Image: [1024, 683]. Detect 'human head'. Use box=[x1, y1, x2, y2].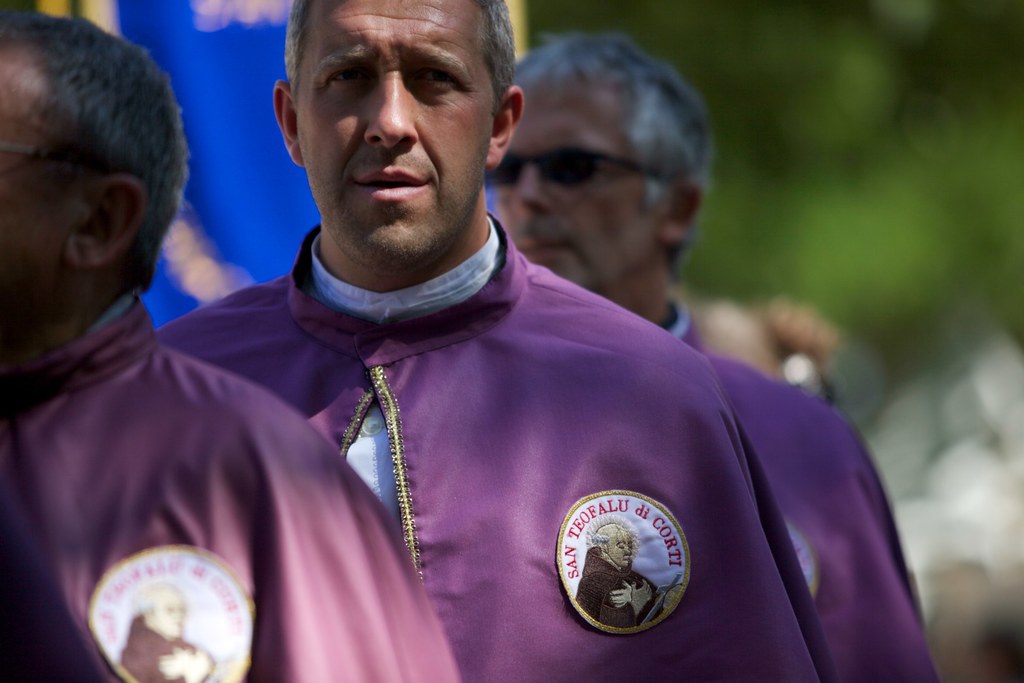
box=[0, 0, 193, 371].
